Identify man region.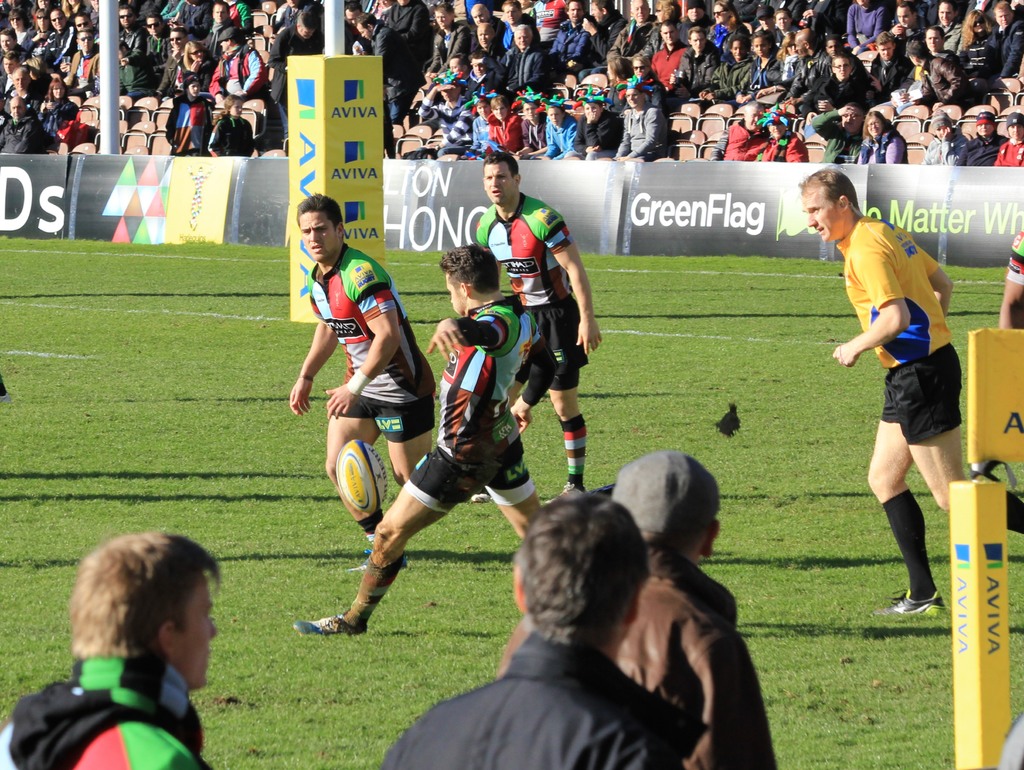
Region: x1=342 y1=4 x2=372 y2=56.
